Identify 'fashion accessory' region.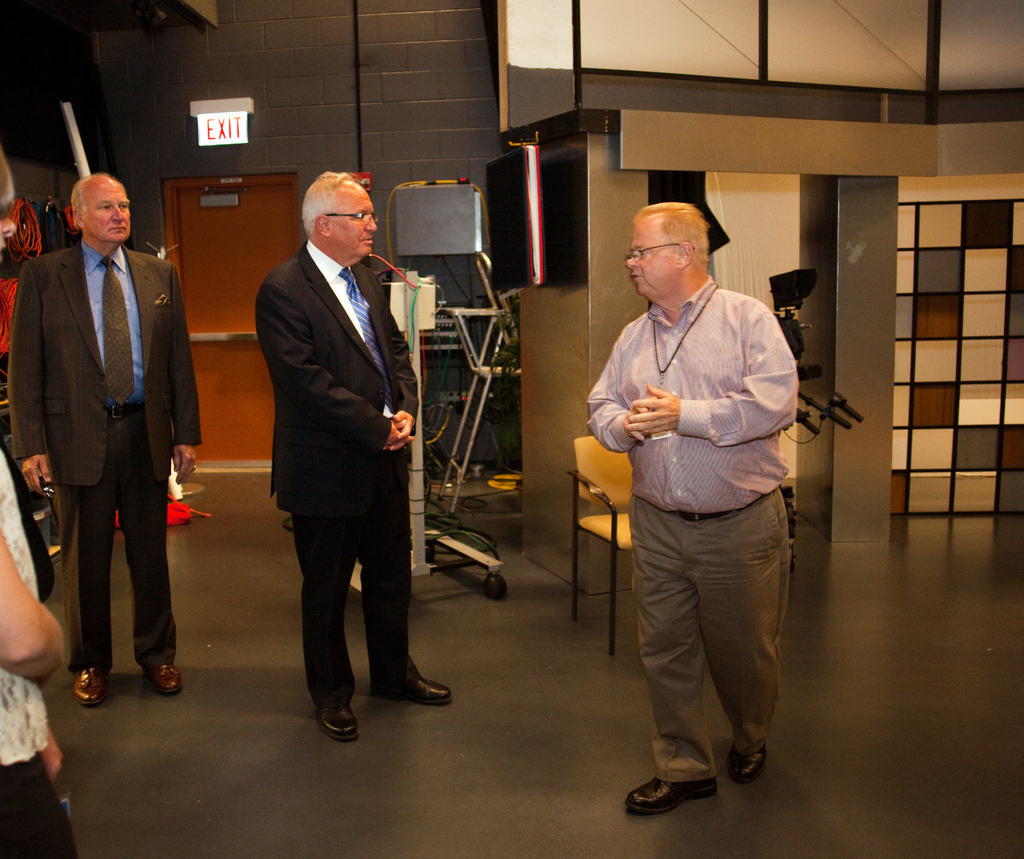
Region: 101, 257, 134, 407.
